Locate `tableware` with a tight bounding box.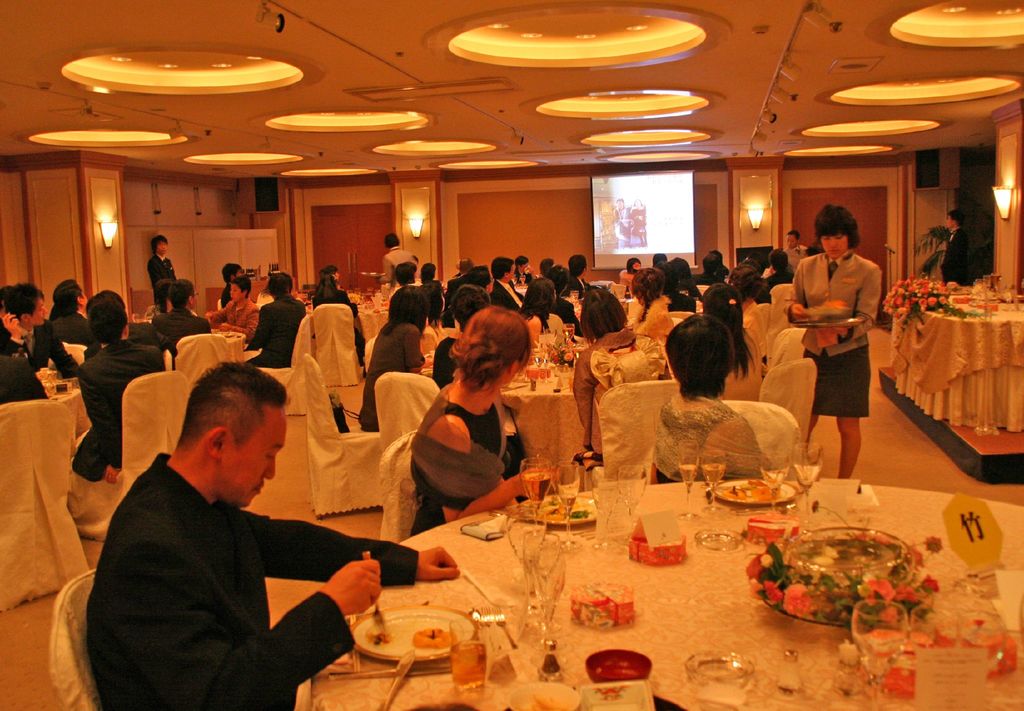
[x1=714, y1=477, x2=803, y2=505].
